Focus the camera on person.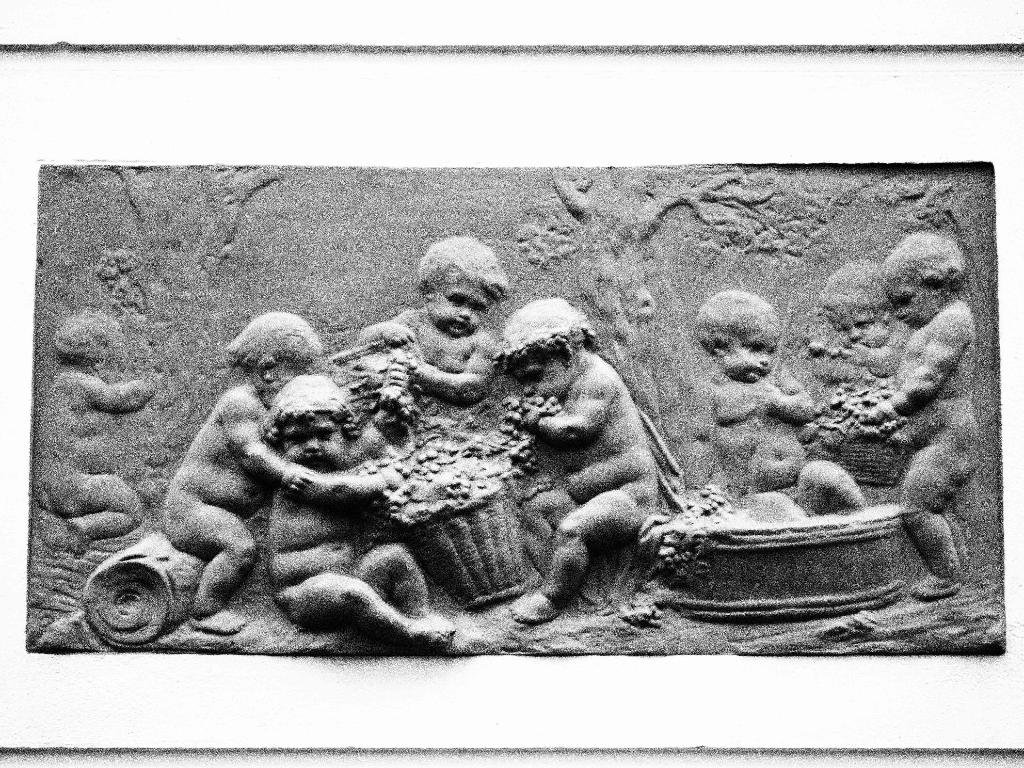
Focus region: x1=813 y1=265 x2=911 y2=392.
